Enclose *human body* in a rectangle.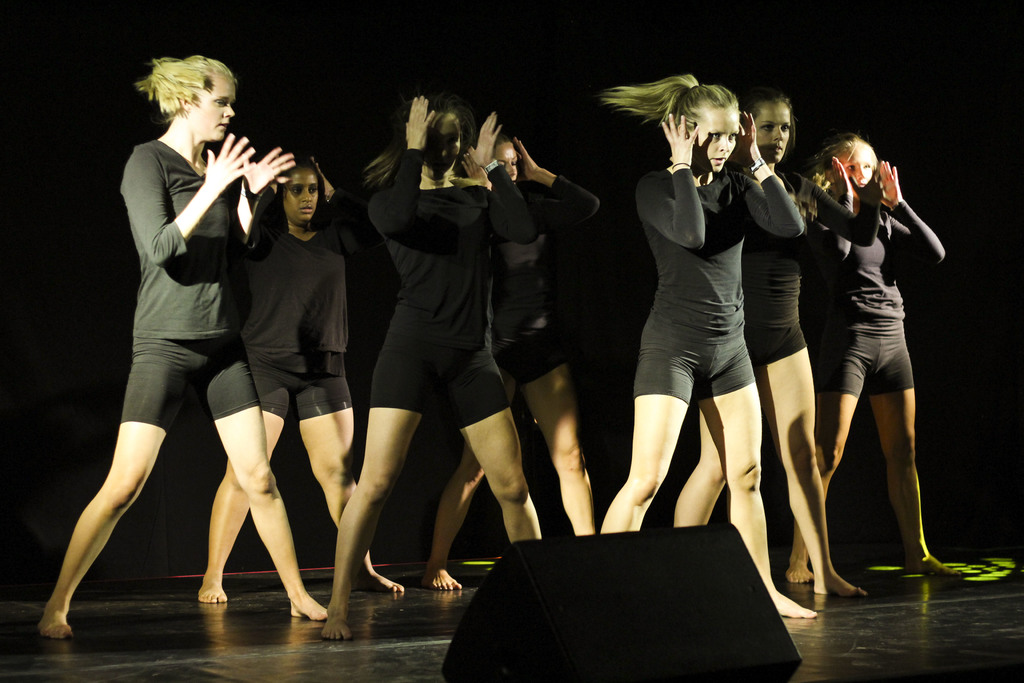
193 152 406 605.
